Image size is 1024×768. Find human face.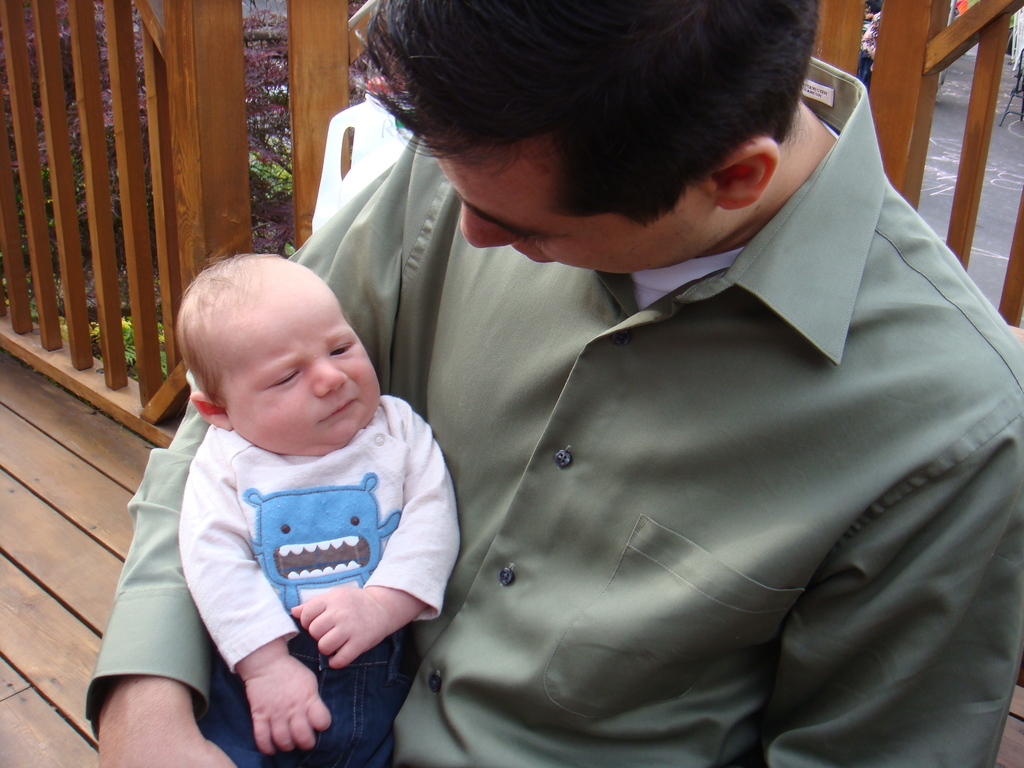
<region>432, 147, 713, 275</region>.
